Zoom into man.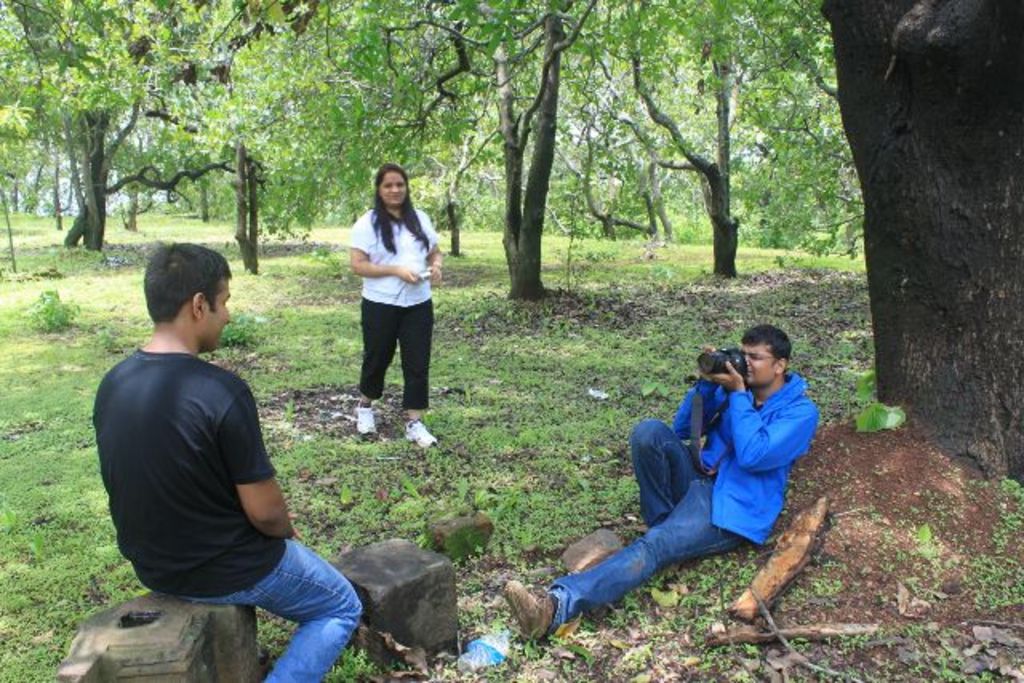
Zoom target: bbox(98, 240, 363, 681).
